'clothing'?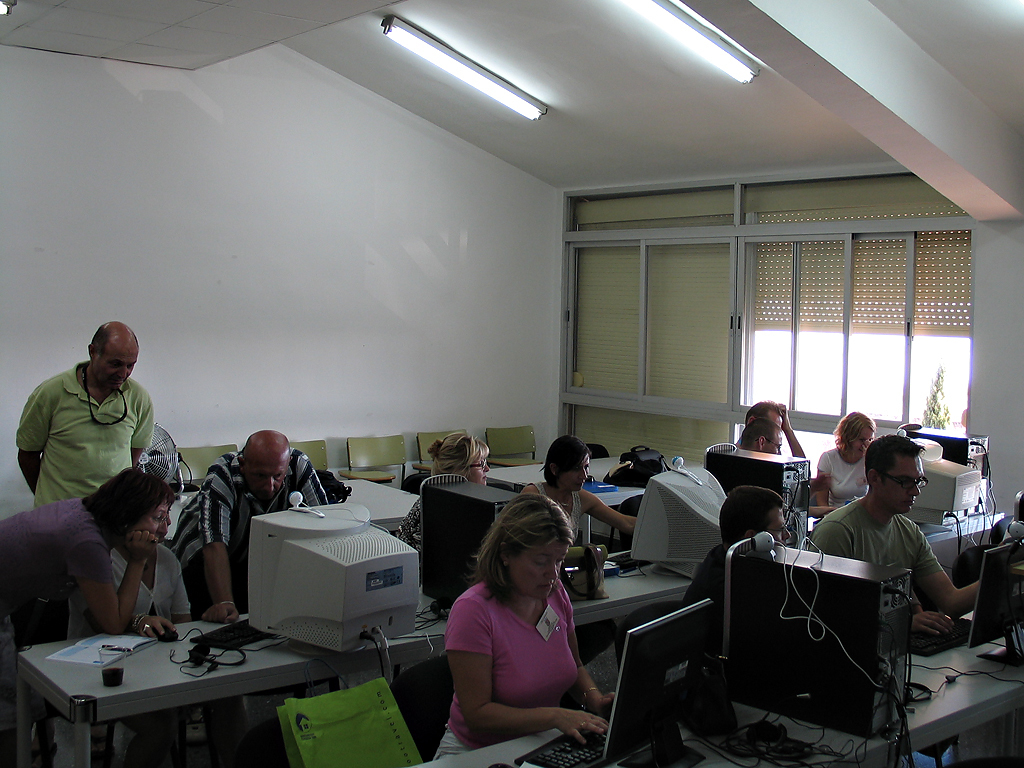
{"x1": 177, "y1": 447, "x2": 332, "y2": 608}
